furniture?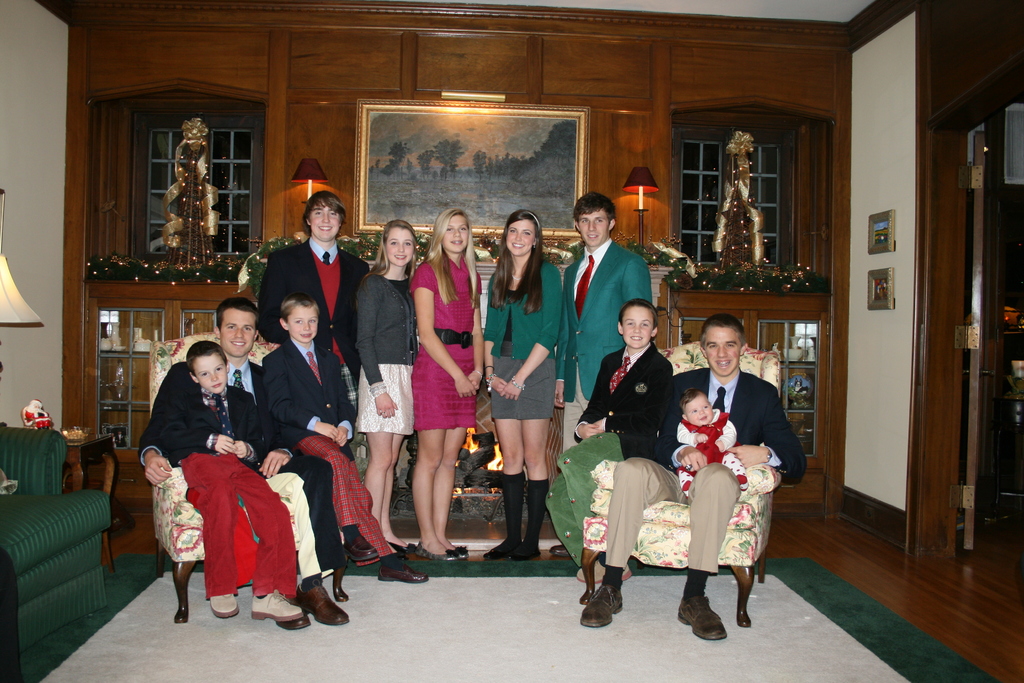
crop(64, 434, 116, 572)
